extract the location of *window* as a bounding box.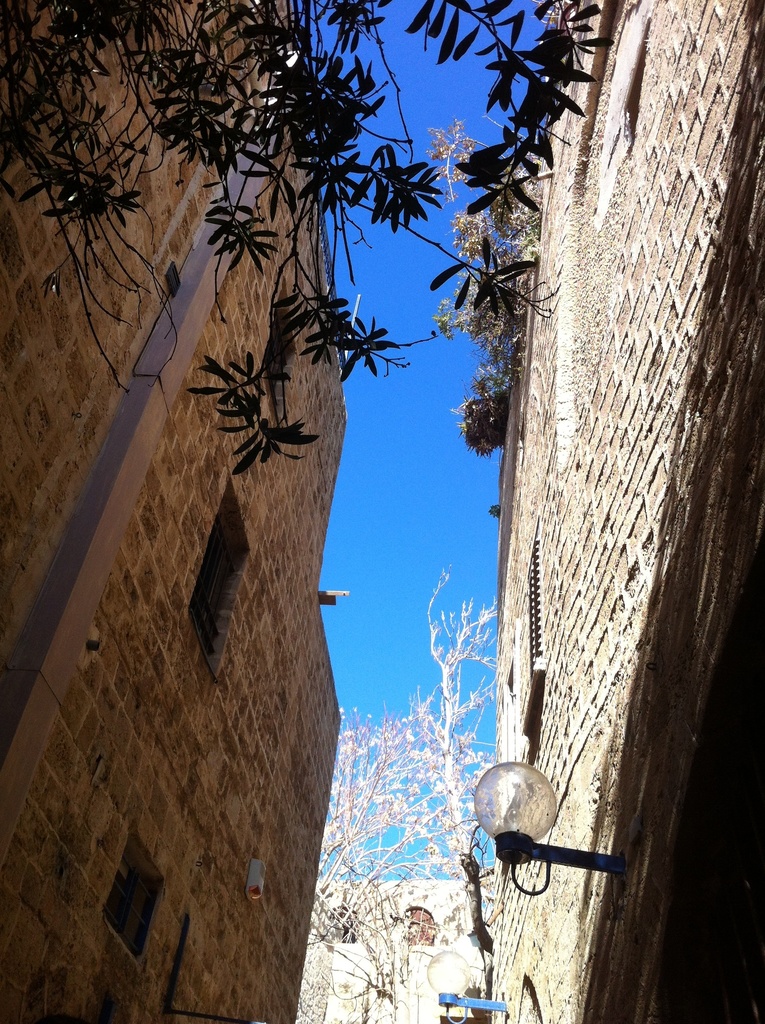
select_region(189, 481, 257, 674).
